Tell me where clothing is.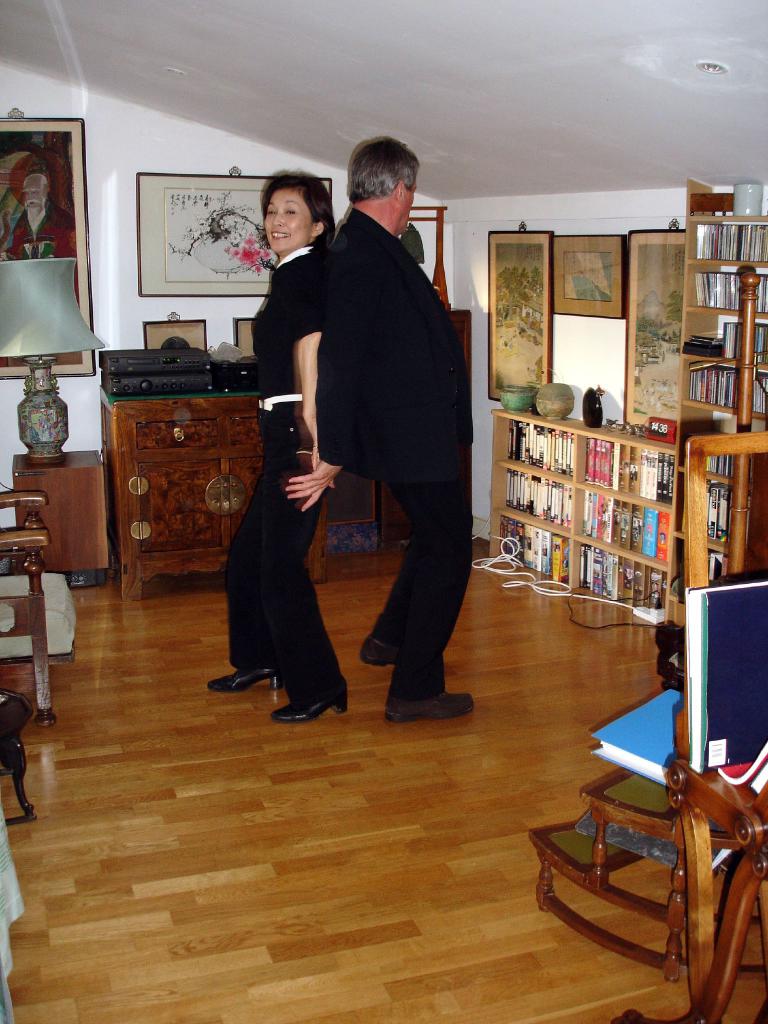
clothing is at rect(295, 156, 504, 705).
